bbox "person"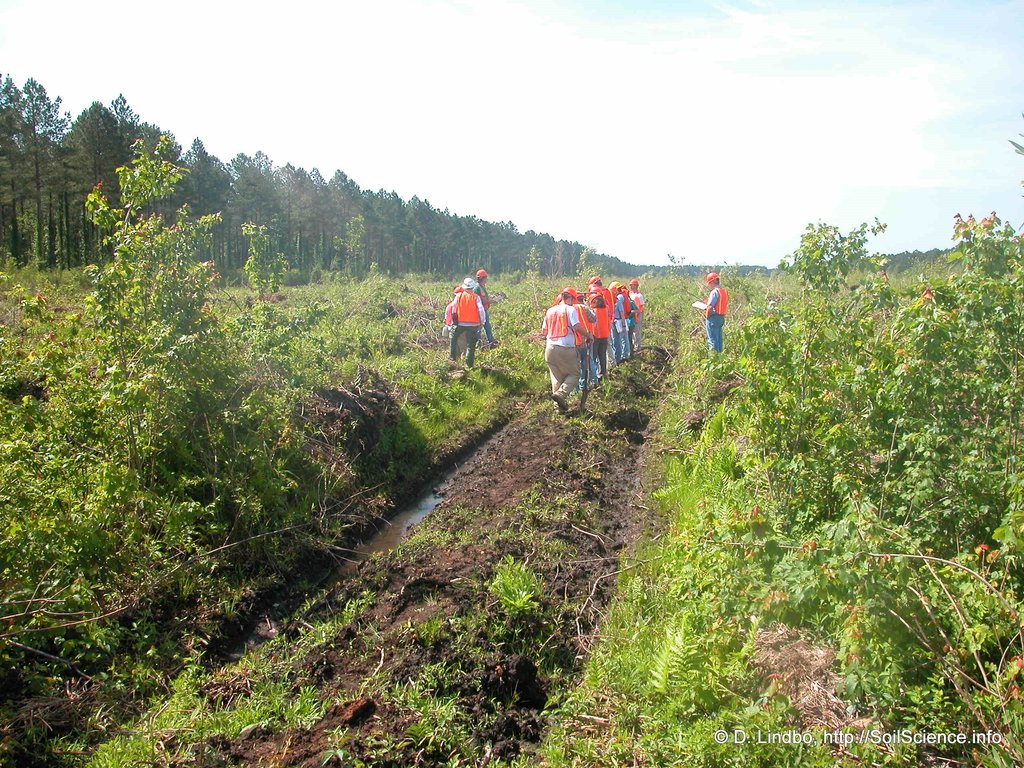
rect(452, 277, 474, 365)
